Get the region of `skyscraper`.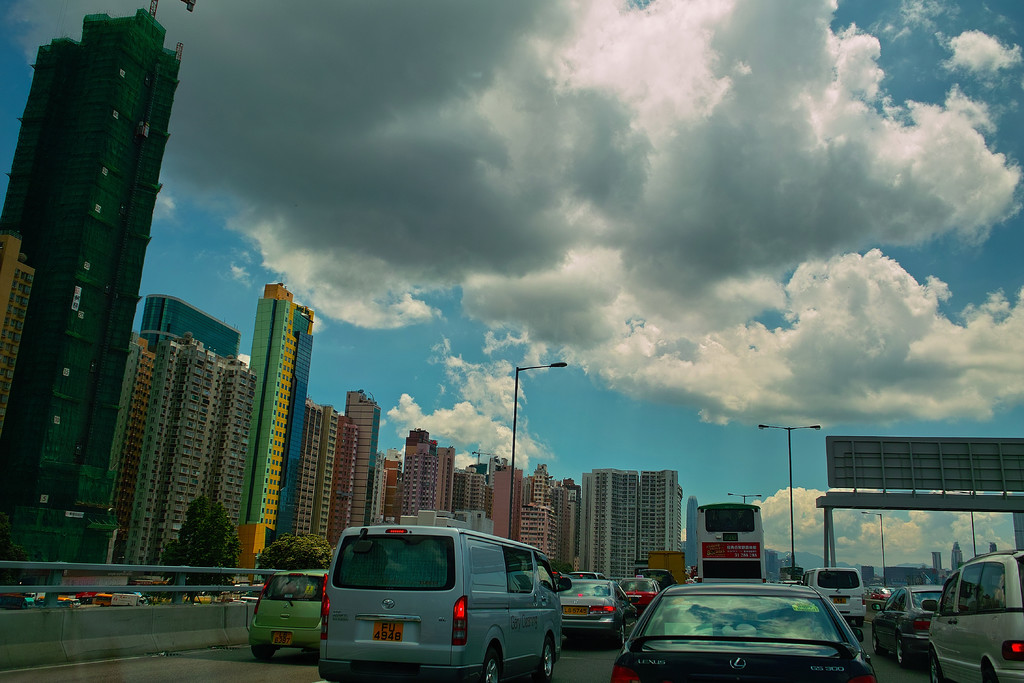
bbox=[521, 500, 557, 566].
